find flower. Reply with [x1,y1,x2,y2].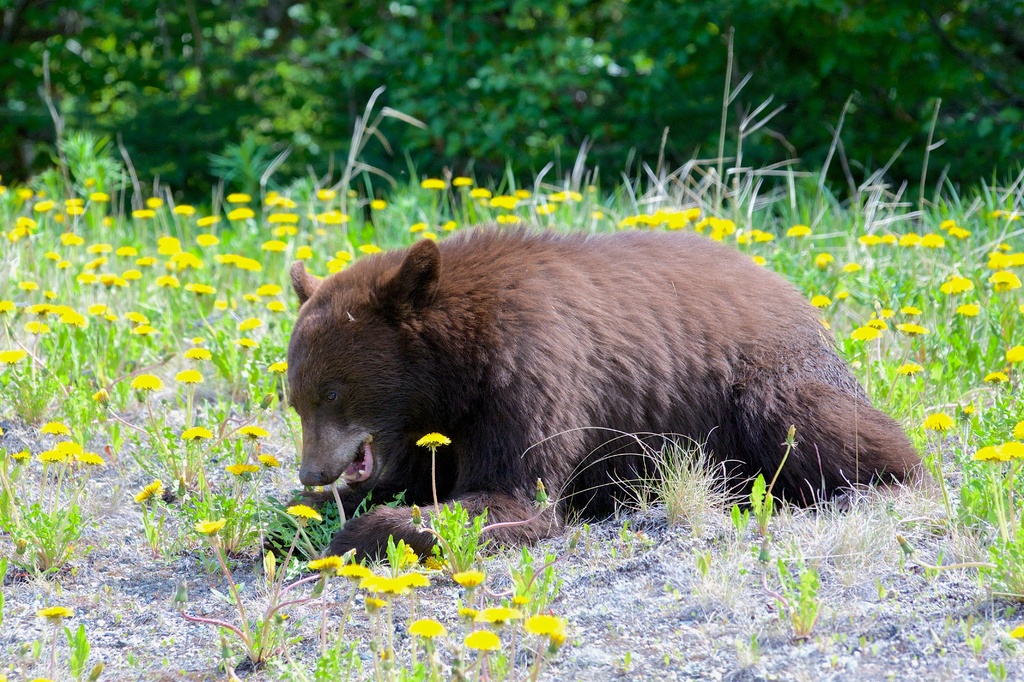
[490,195,519,209].
